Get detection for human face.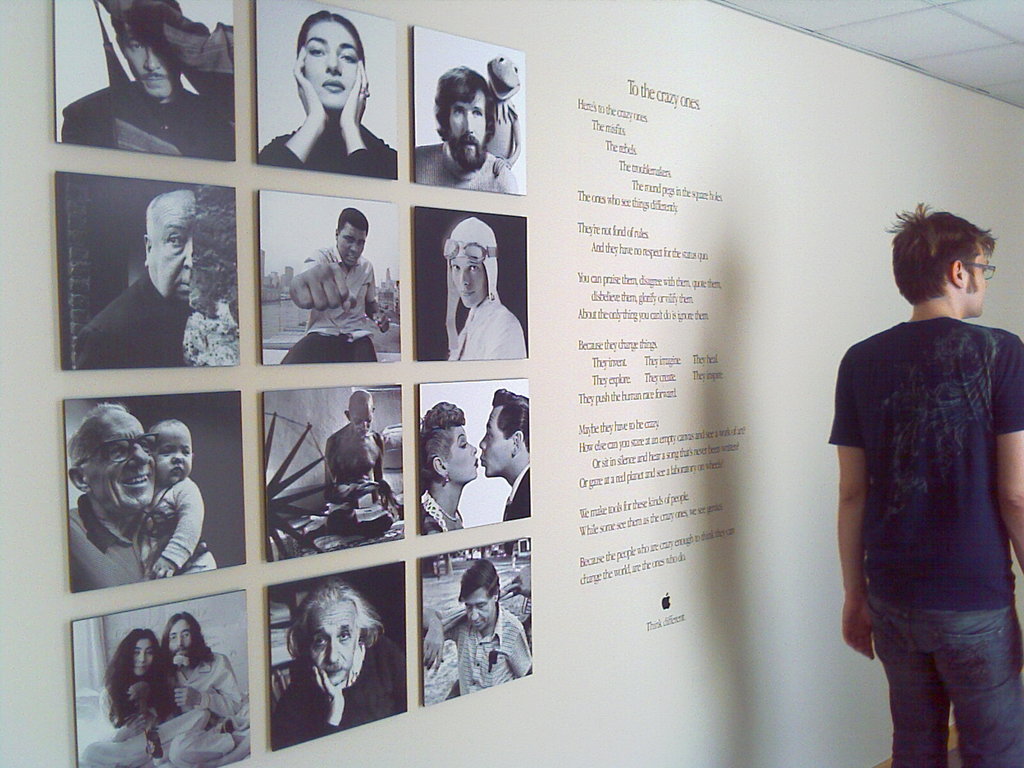
Detection: [left=467, top=584, right=500, bottom=631].
